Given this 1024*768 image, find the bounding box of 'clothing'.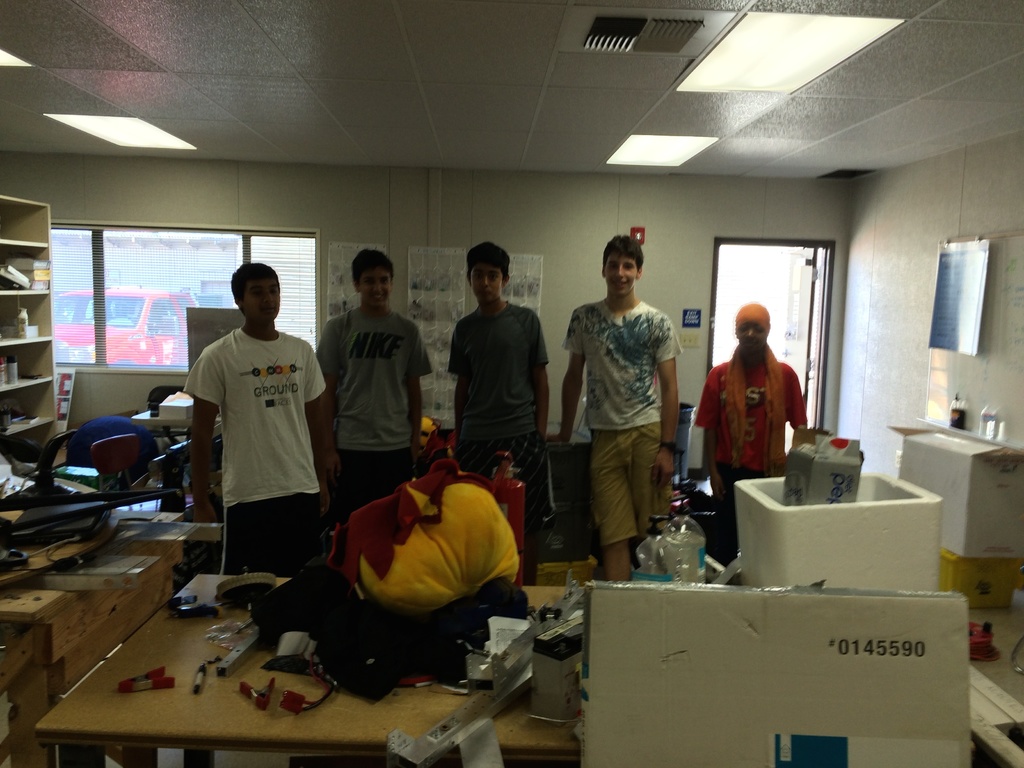
x1=566, y1=302, x2=682, y2=425.
